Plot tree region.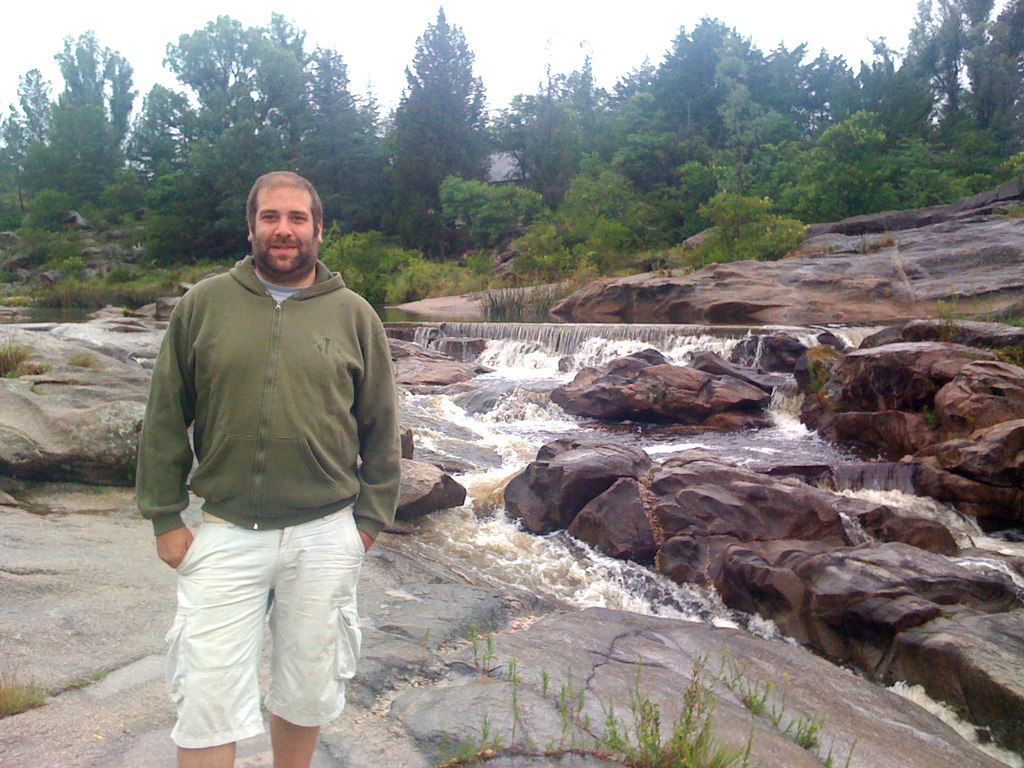
Plotted at region(0, 63, 56, 202).
